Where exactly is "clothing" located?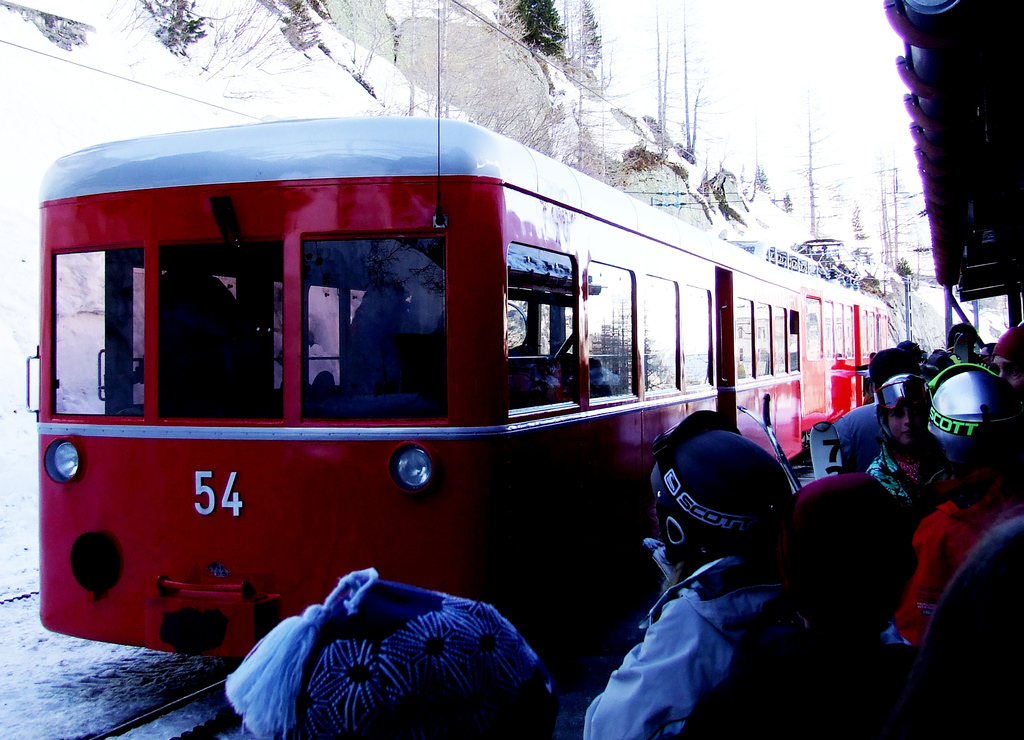
Its bounding box is box=[872, 433, 985, 536].
